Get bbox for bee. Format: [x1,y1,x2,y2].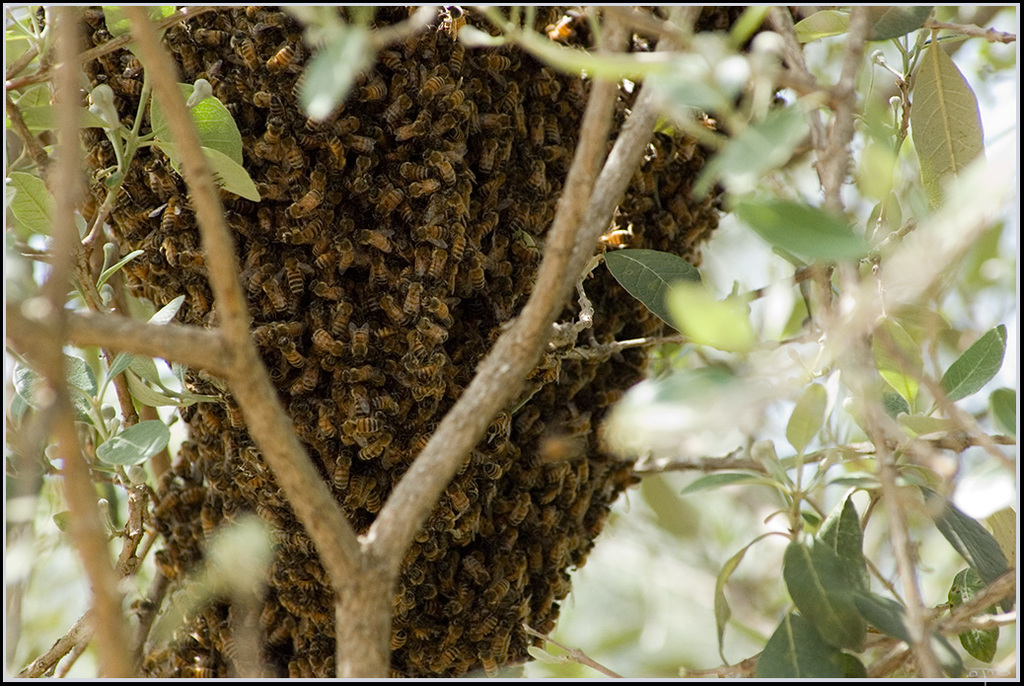
[374,85,402,126].
